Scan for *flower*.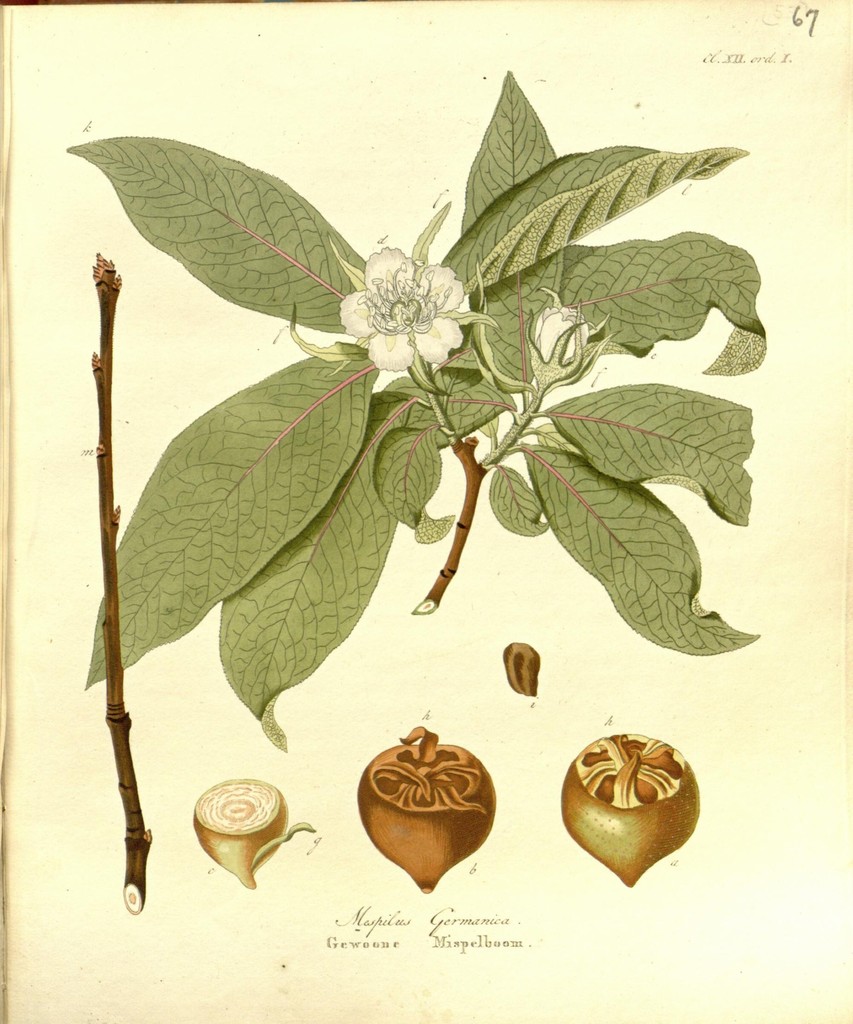
Scan result: box=[316, 189, 488, 415].
